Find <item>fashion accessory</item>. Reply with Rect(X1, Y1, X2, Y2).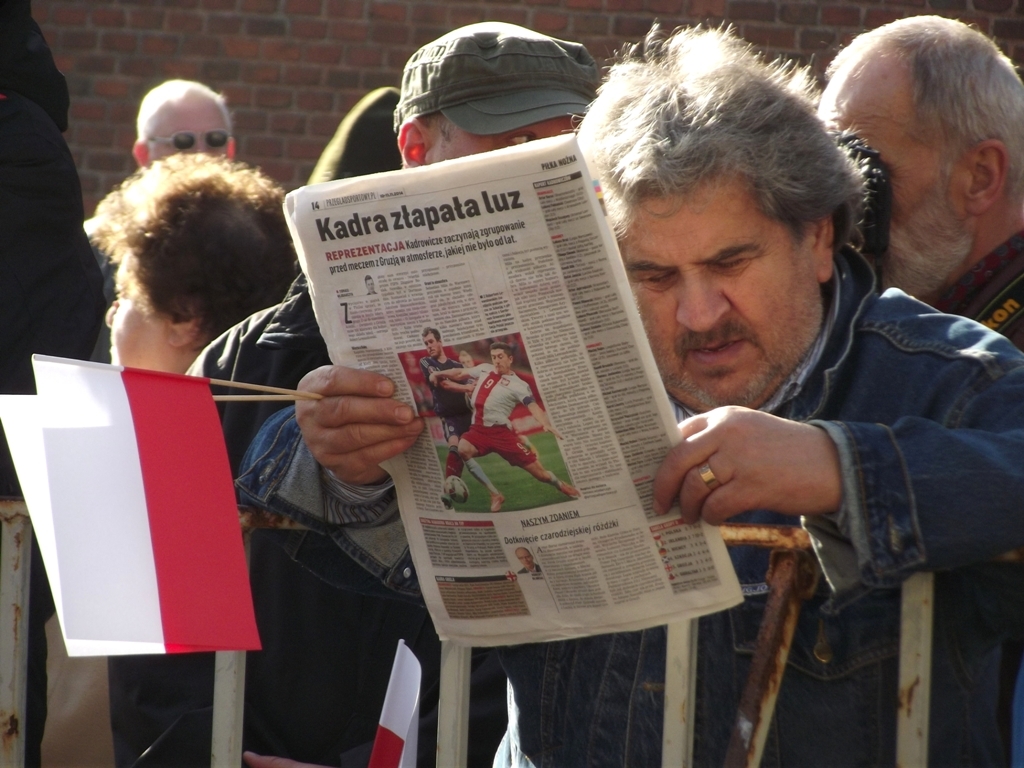
Rect(146, 125, 235, 152).
